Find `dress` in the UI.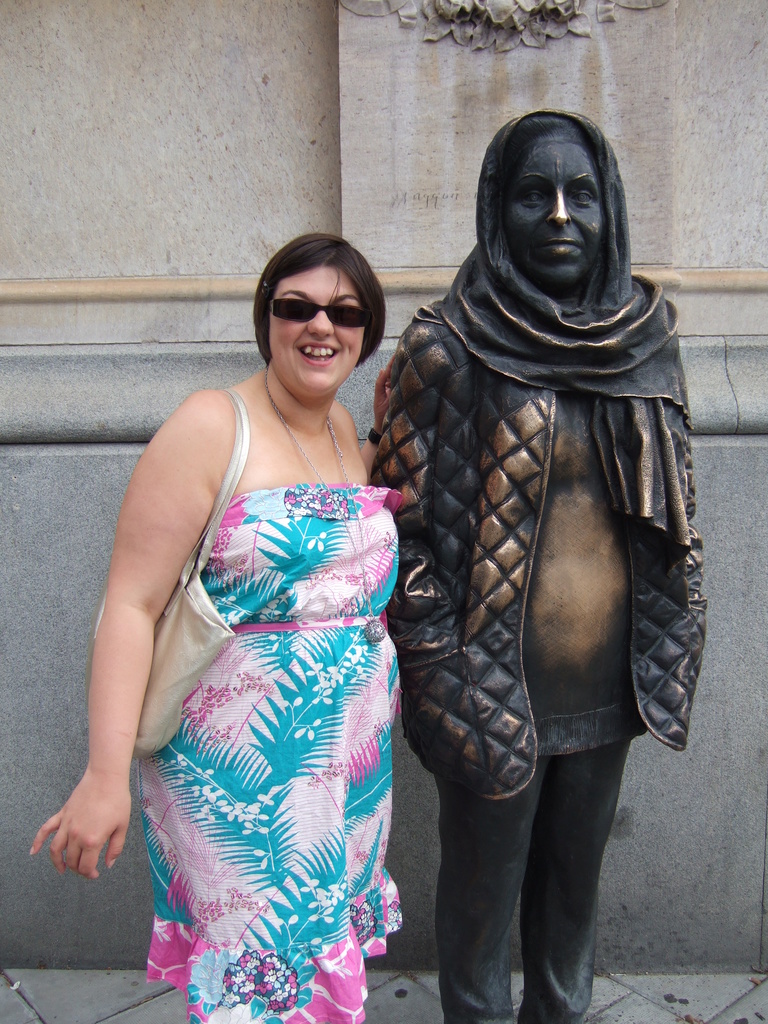
UI element at x1=131, y1=485, x2=403, y2=1023.
